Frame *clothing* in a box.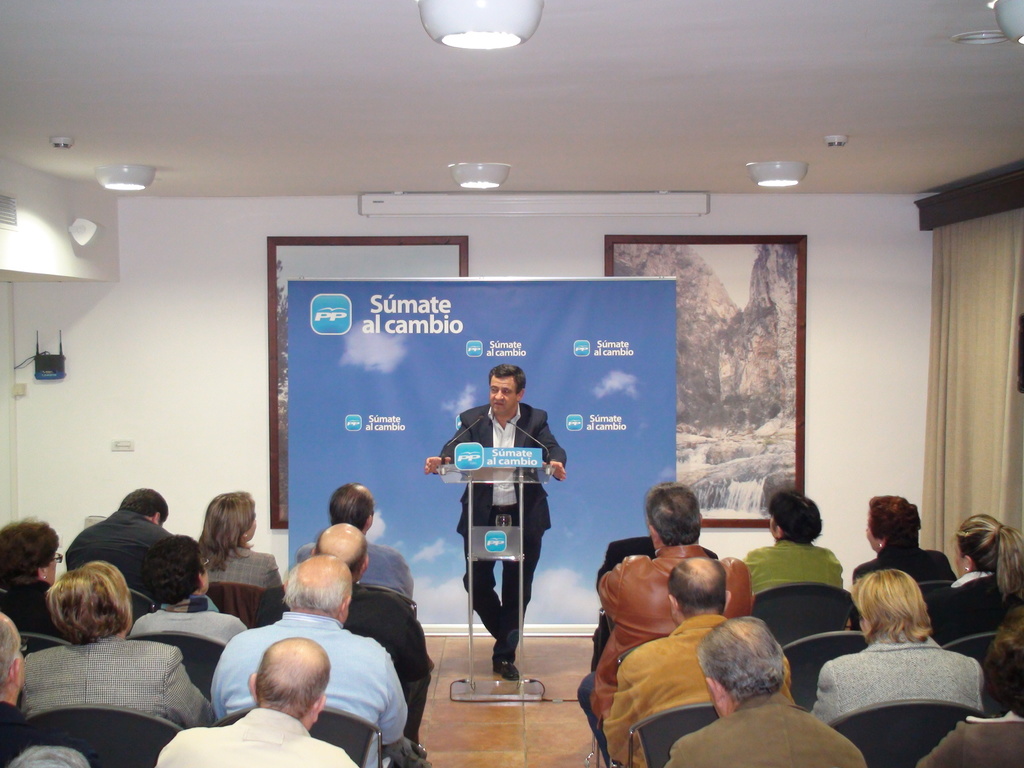
(left=303, top=540, right=411, bottom=602).
